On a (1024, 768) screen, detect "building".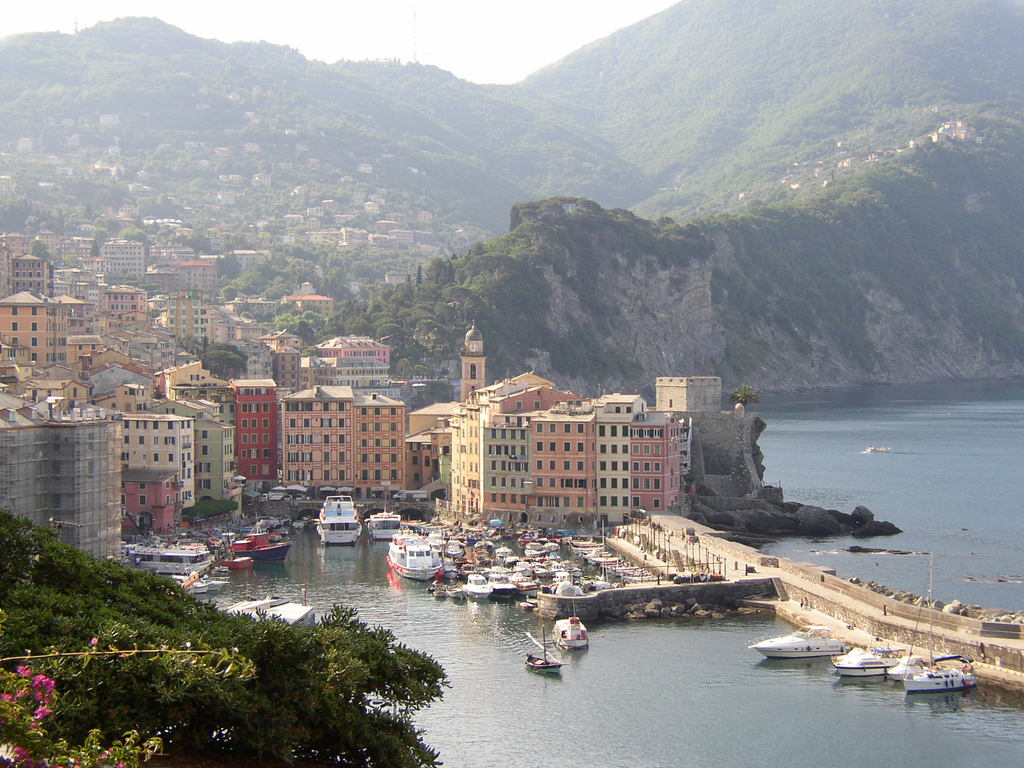
x1=242, y1=346, x2=266, y2=377.
